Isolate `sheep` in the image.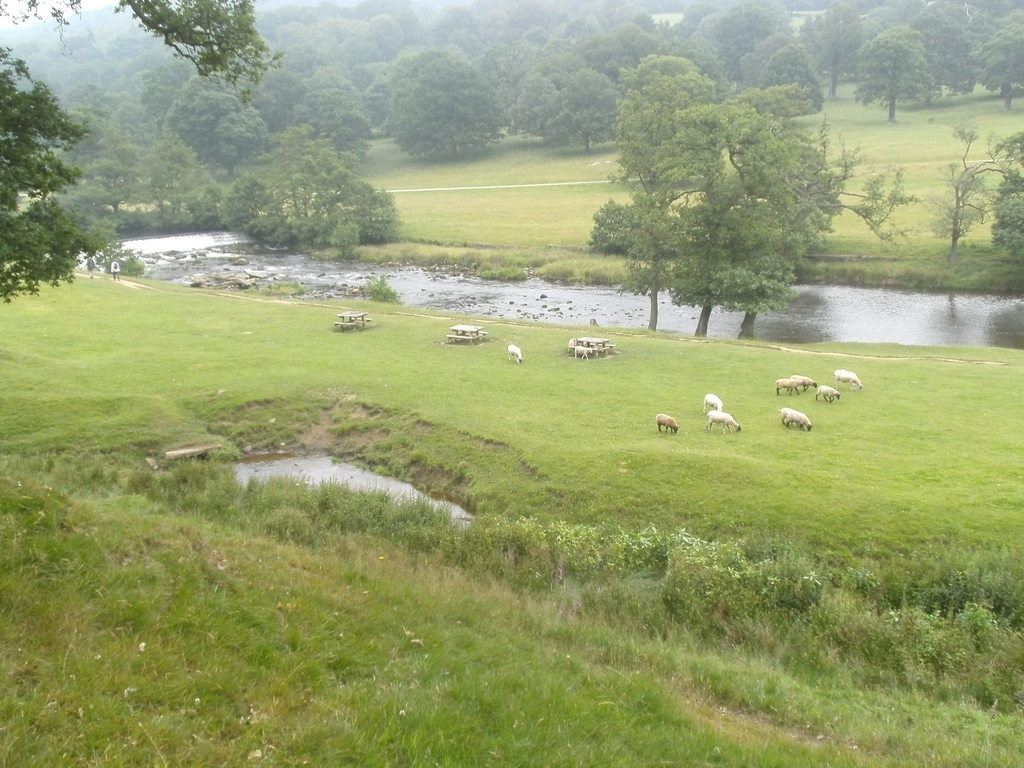
Isolated region: rect(657, 413, 677, 433).
